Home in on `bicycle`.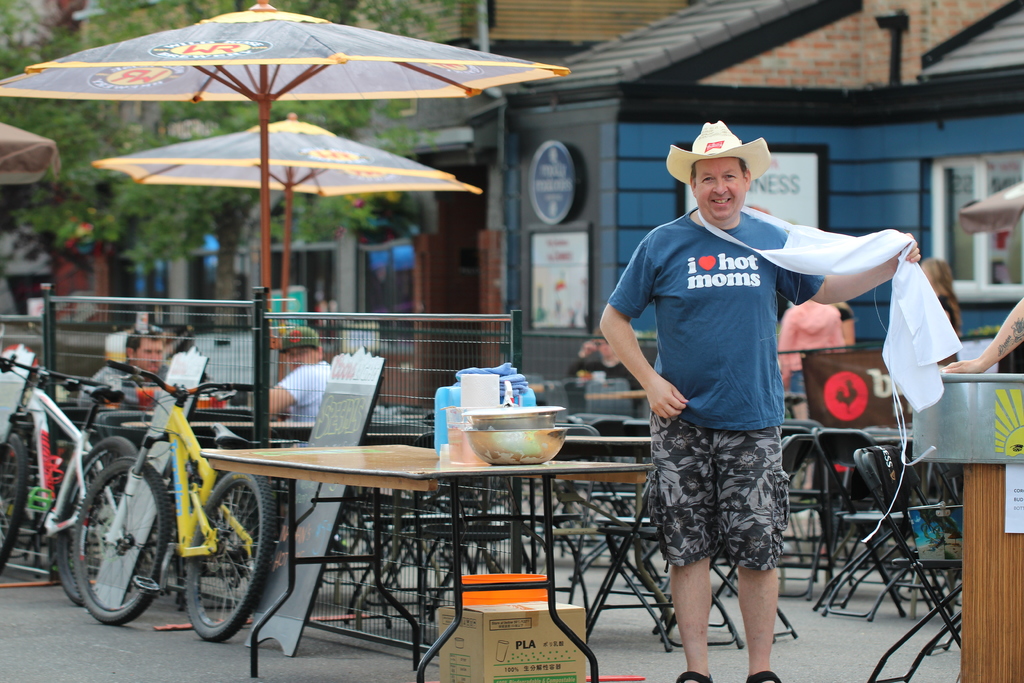
Homed in at crop(72, 357, 276, 637).
